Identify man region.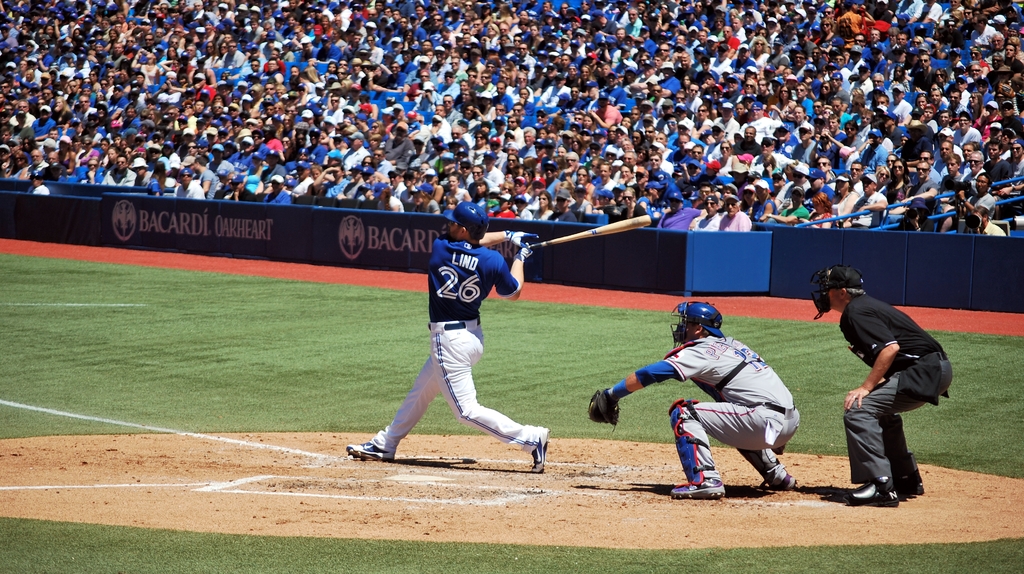
Region: bbox=[651, 150, 671, 181].
